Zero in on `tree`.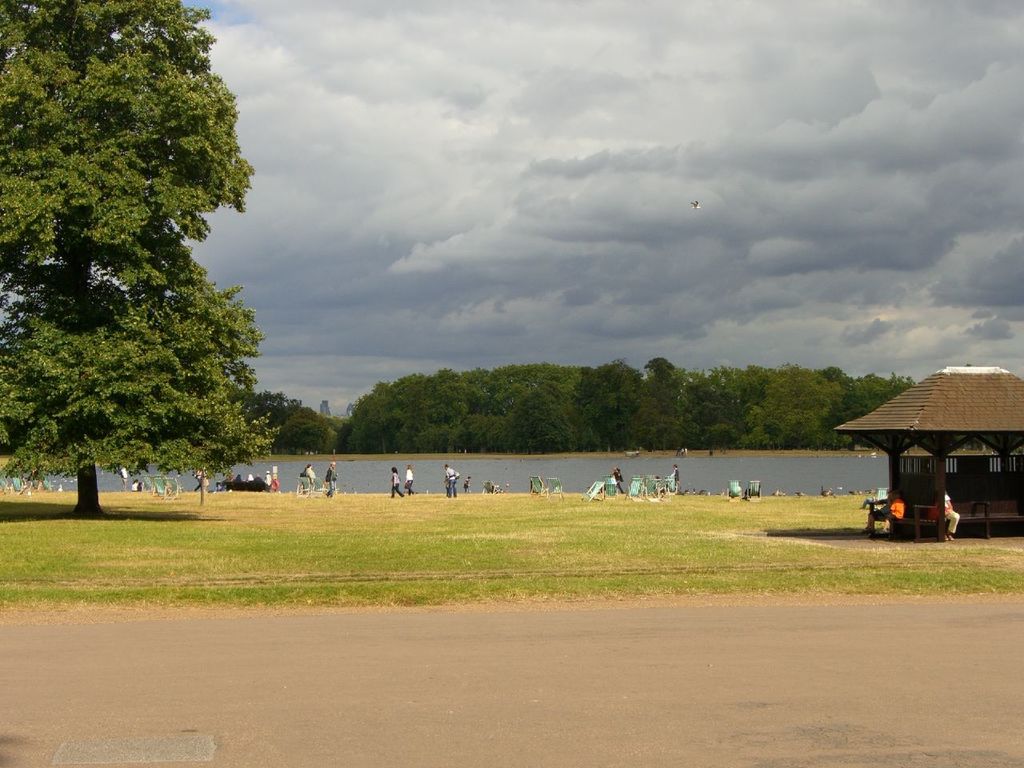
Zeroed in: <bbox>23, 31, 274, 533</bbox>.
